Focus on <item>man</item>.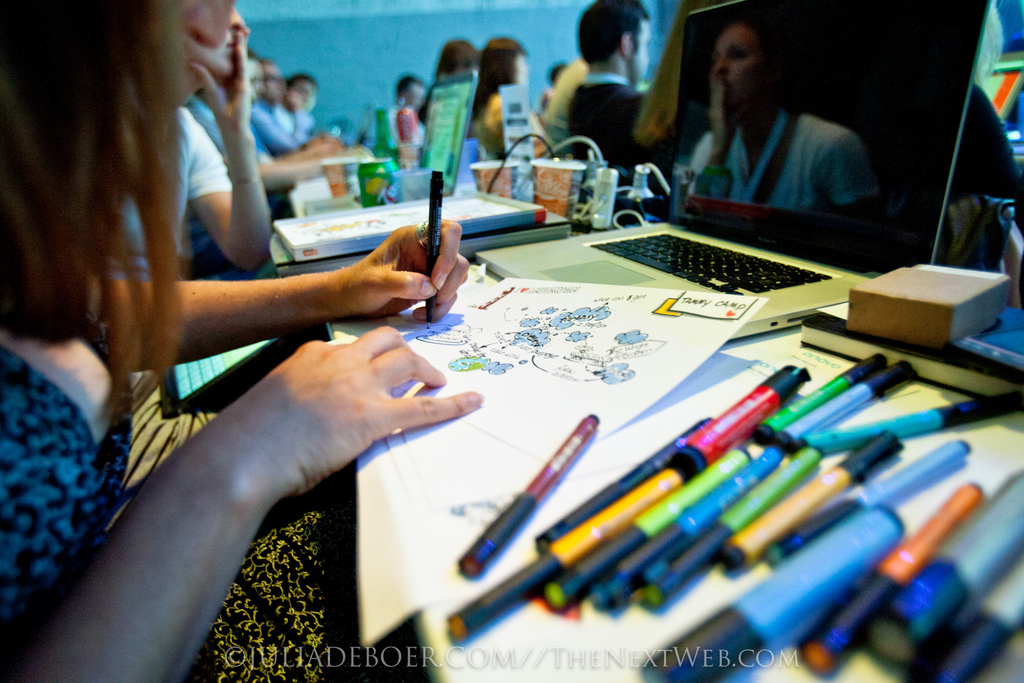
Focused at box(380, 81, 426, 145).
